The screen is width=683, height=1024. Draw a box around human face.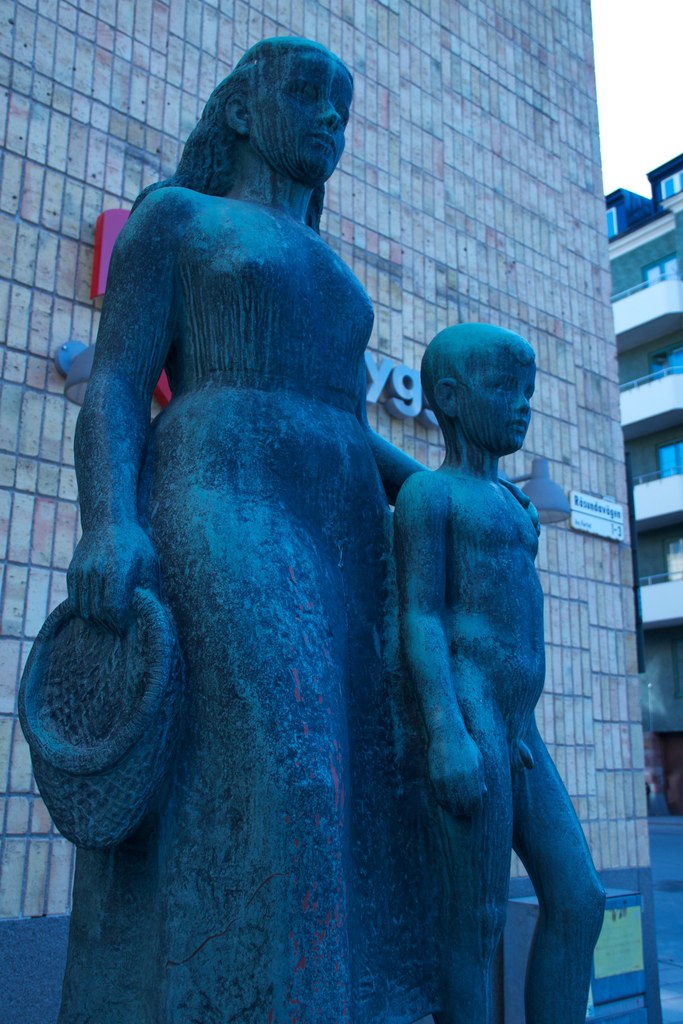
left=457, top=358, right=534, bottom=454.
